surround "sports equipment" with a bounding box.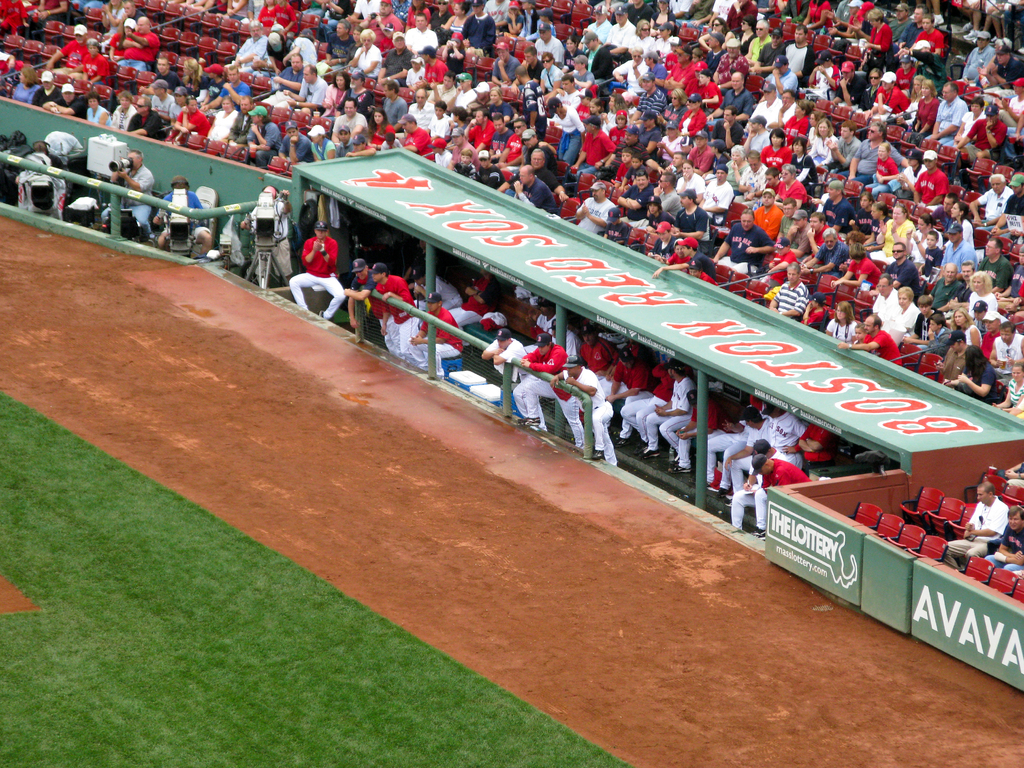
Rect(639, 450, 660, 455).
